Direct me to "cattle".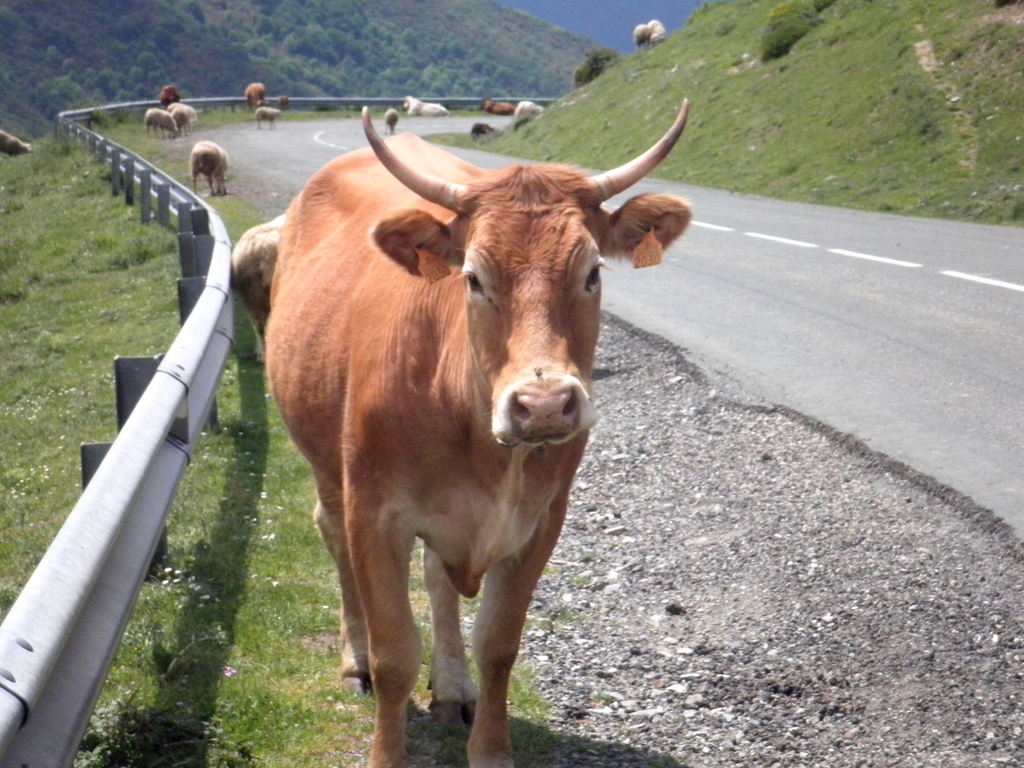
Direction: x1=170, y1=103, x2=198, y2=134.
